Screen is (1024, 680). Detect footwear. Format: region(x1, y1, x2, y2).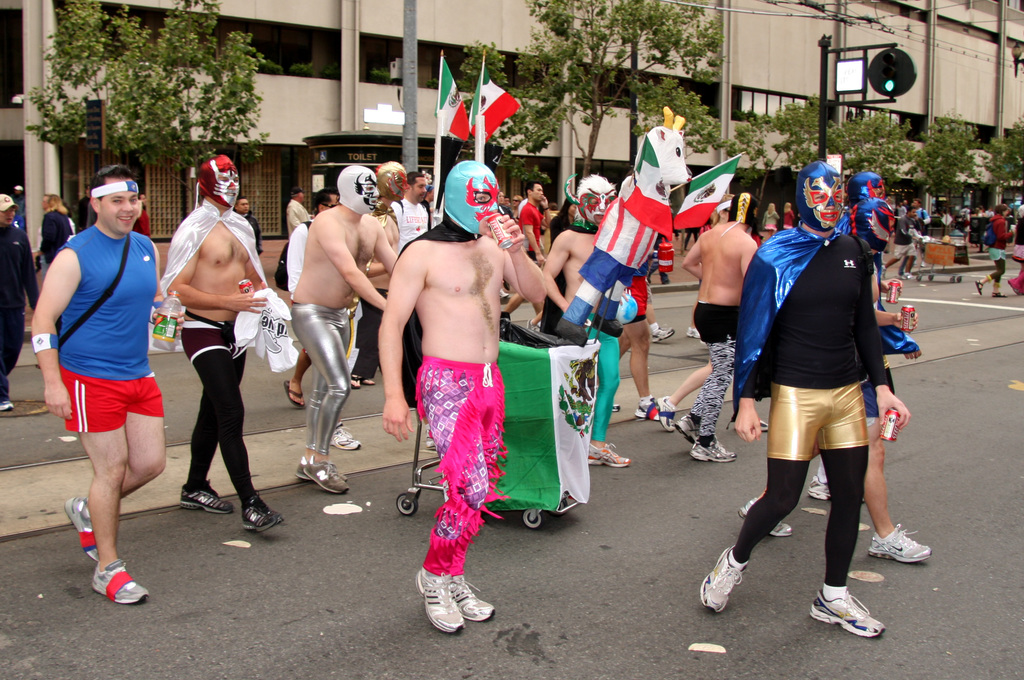
region(701, 543, 748, 612).
